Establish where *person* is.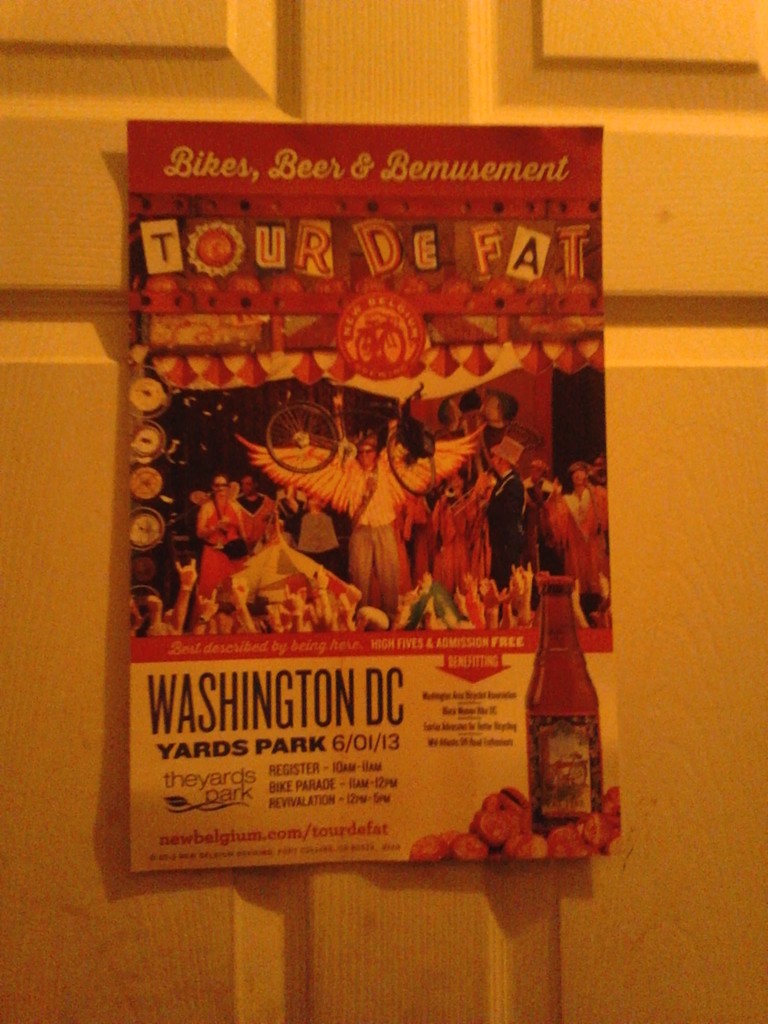
Established at crop(235, 420, 488, 616).
